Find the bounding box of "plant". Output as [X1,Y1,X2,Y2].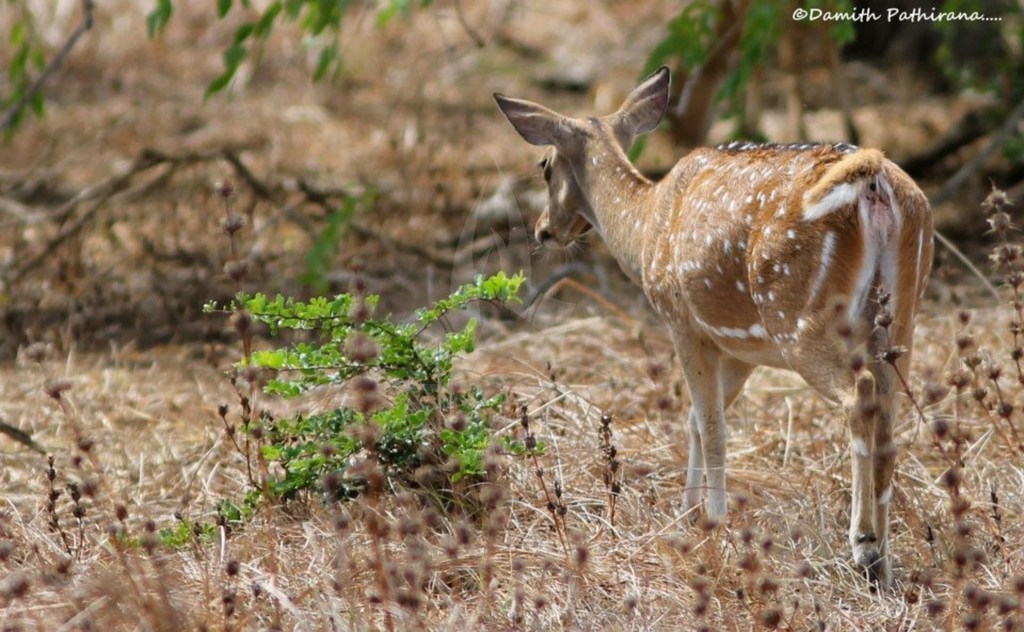
[182,223,460,539].
